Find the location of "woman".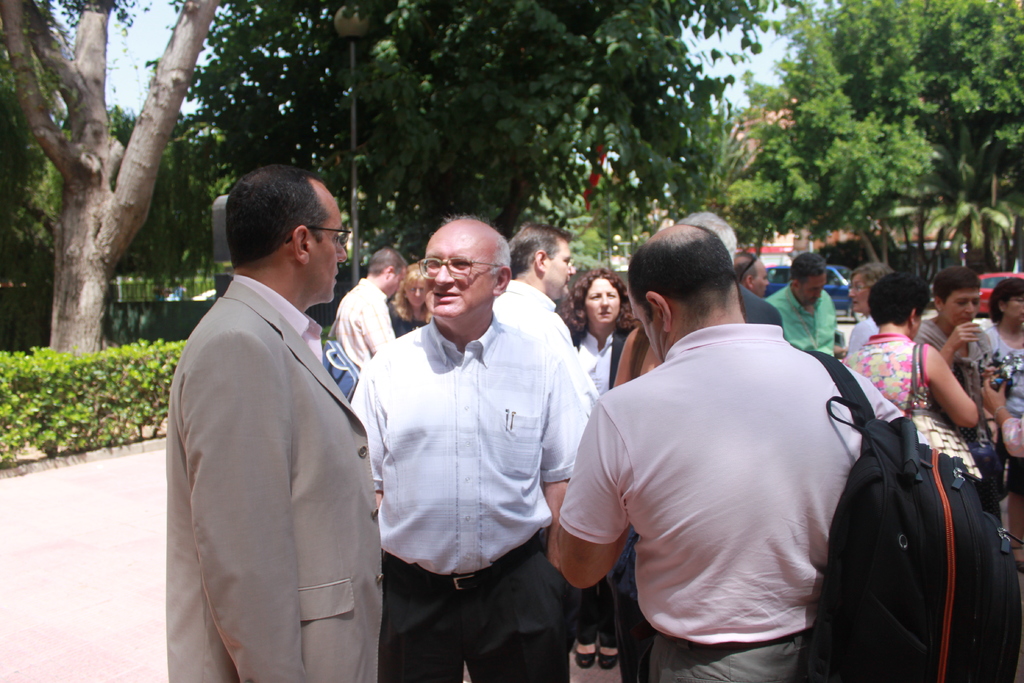
Location: locate(552, 263, 646, 668).
